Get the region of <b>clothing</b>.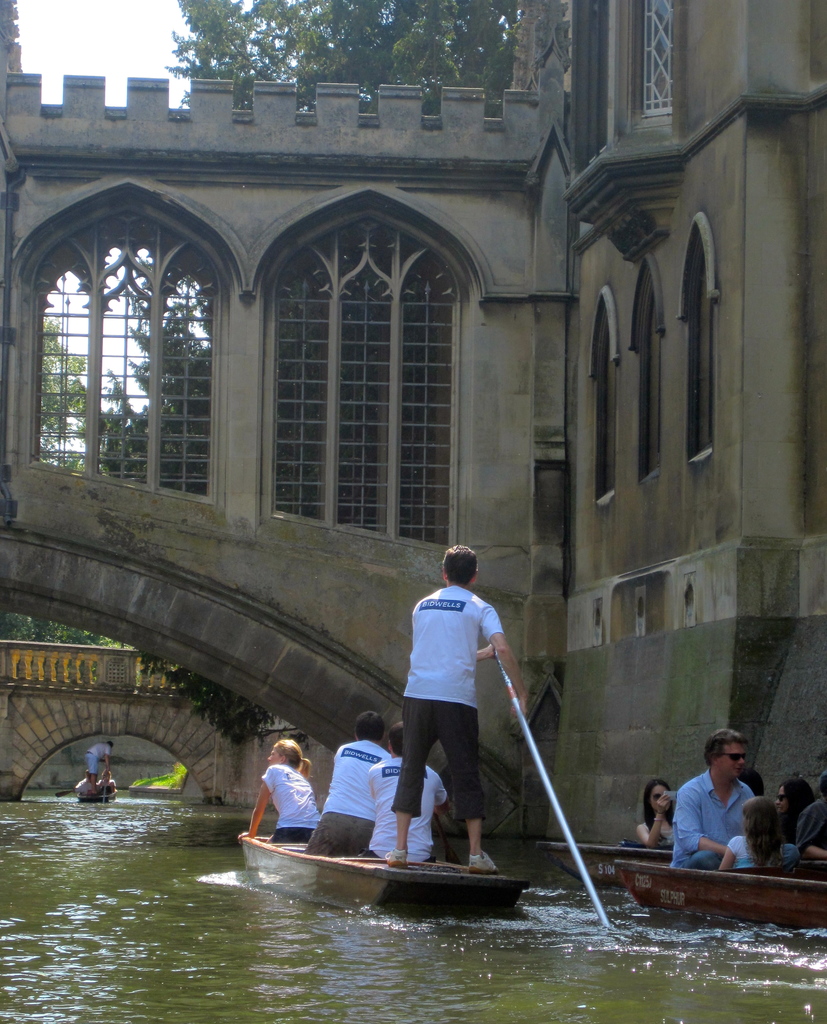
(83, 741, 110, 776).
